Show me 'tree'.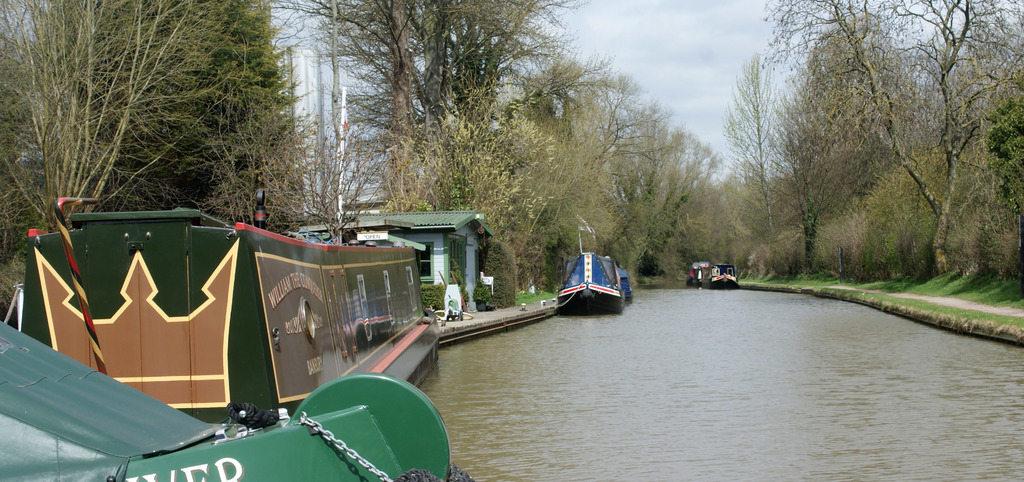
'tree' is here: select_region(268, 0, 425, 224).
